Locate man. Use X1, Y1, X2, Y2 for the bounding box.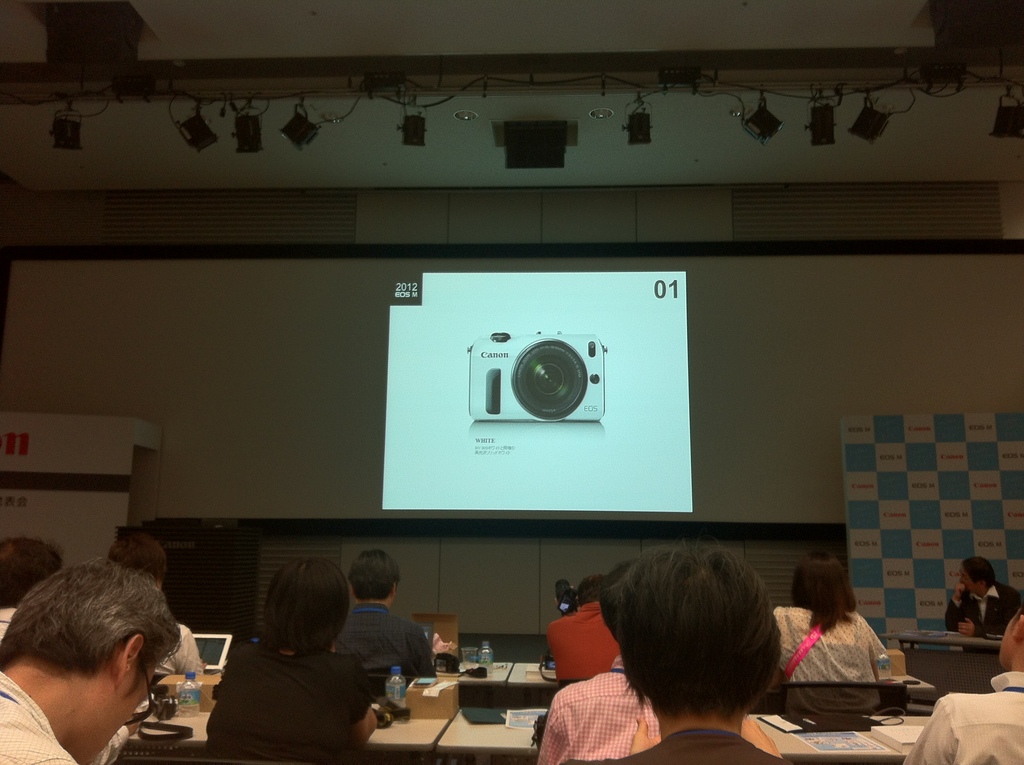
0, 545, 244, 764.
